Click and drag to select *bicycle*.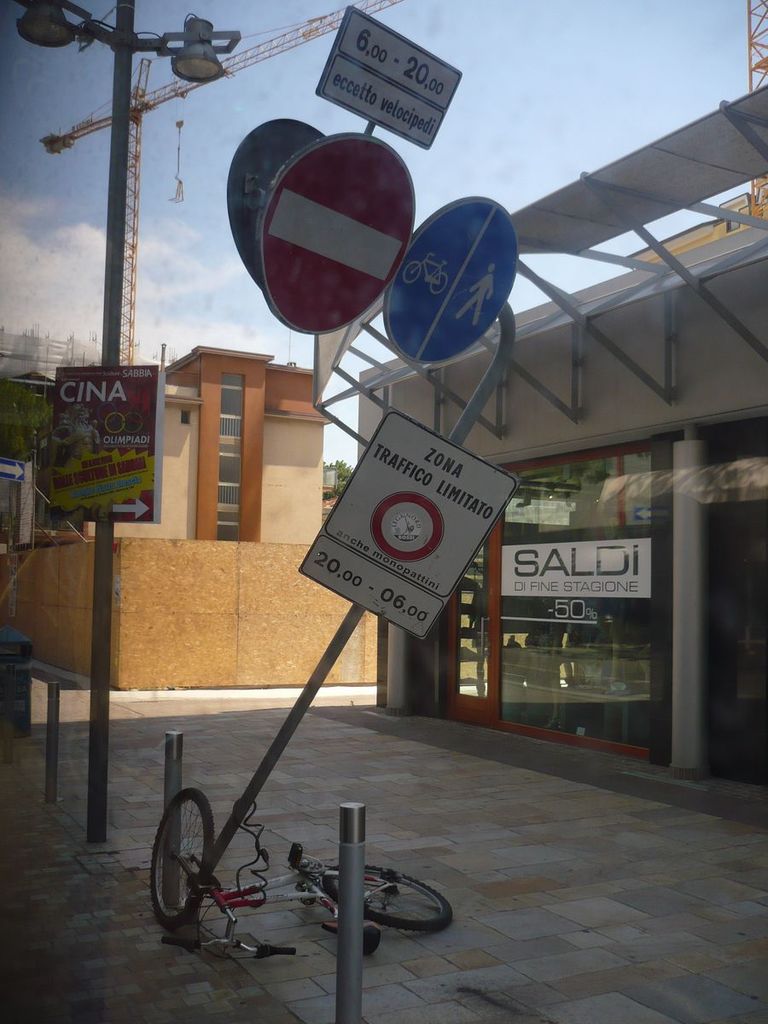
Selection: 404:252:449:296.
